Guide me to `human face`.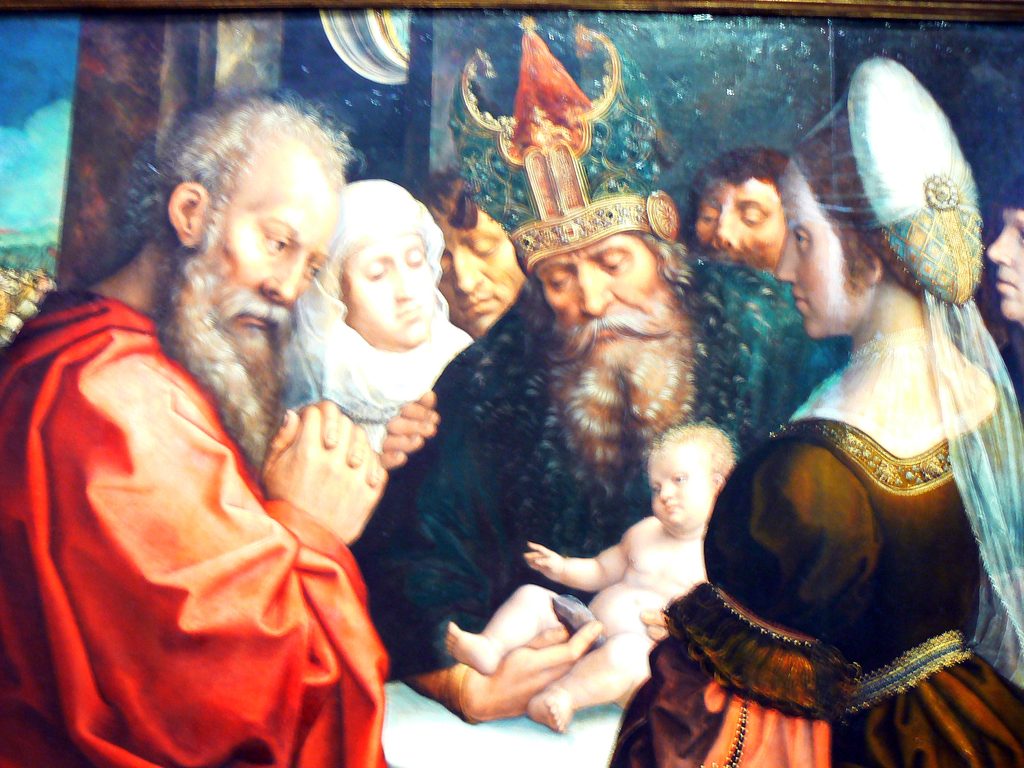
Guidance: 213, 137, 340, 347.
